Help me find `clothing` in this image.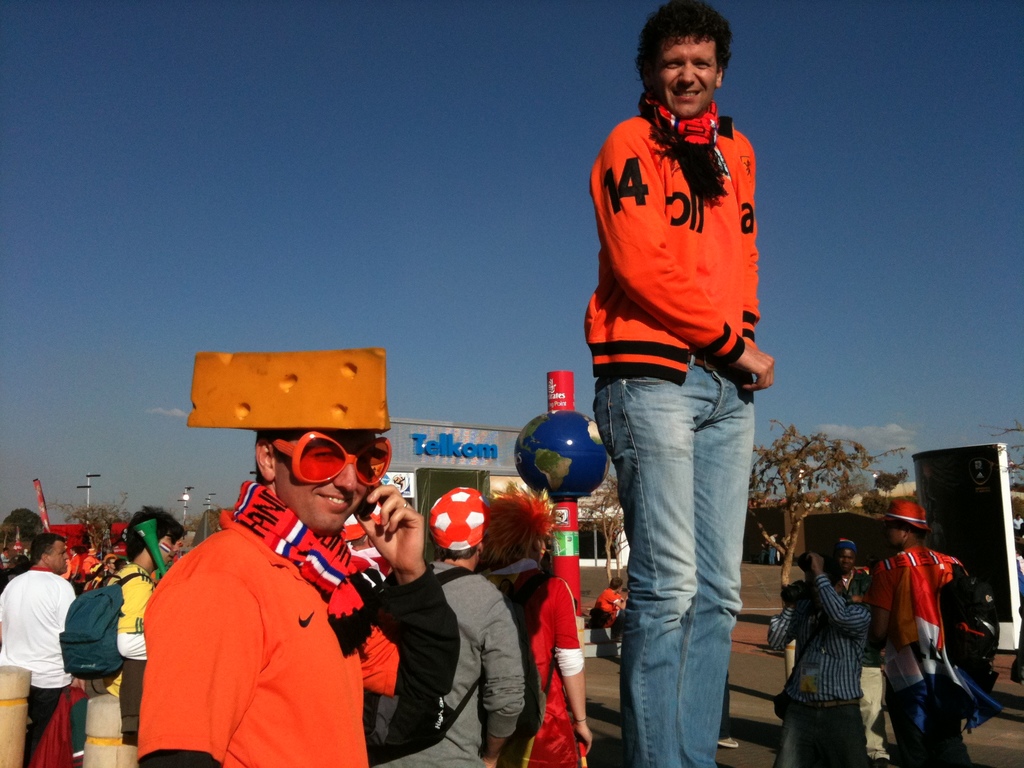
Found it: left=116, top=509, right=380, bottom=766.
